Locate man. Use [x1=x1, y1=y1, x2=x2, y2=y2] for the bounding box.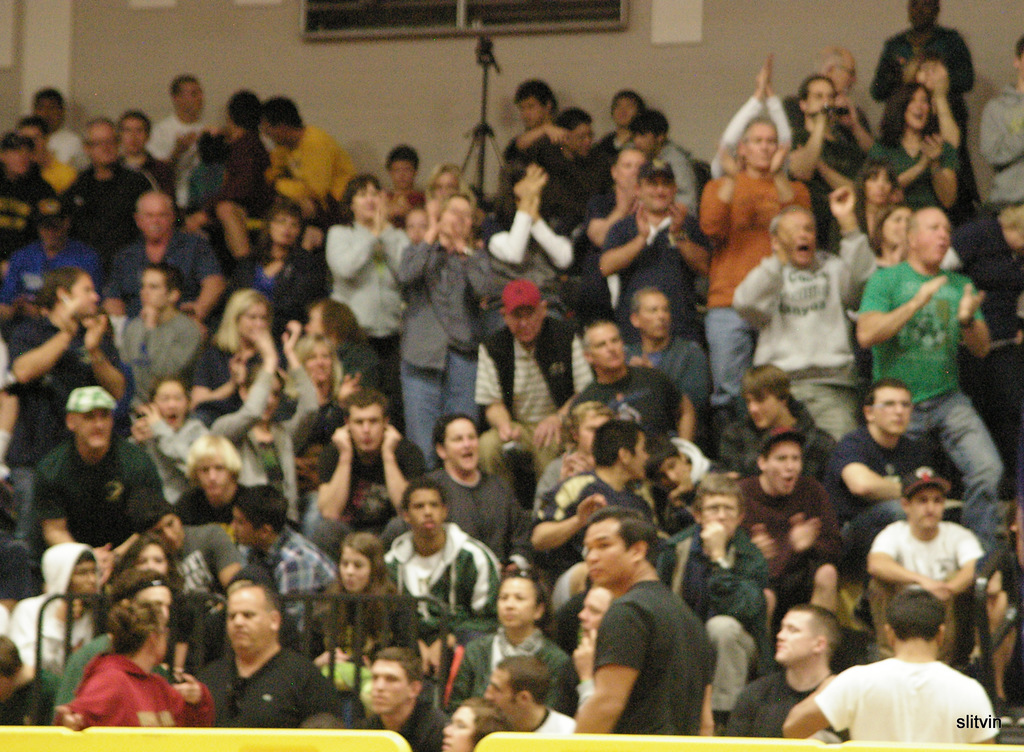
[x1=470, y1=275, x2=602, y2=492].
